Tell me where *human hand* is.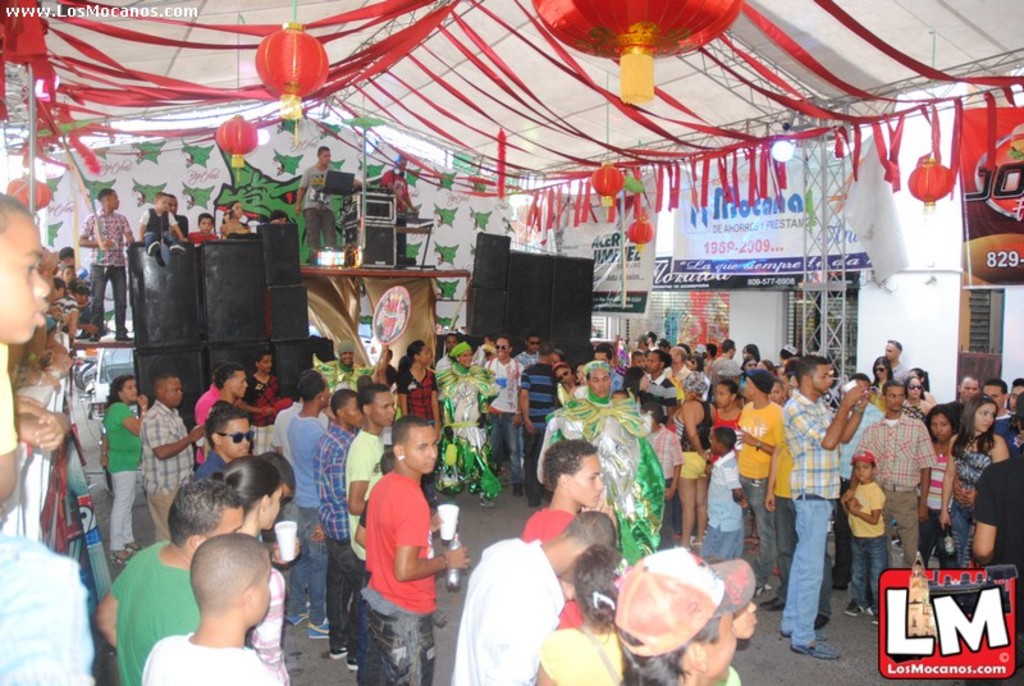
*human hand* is at <box>511,413,524,427</box>.
